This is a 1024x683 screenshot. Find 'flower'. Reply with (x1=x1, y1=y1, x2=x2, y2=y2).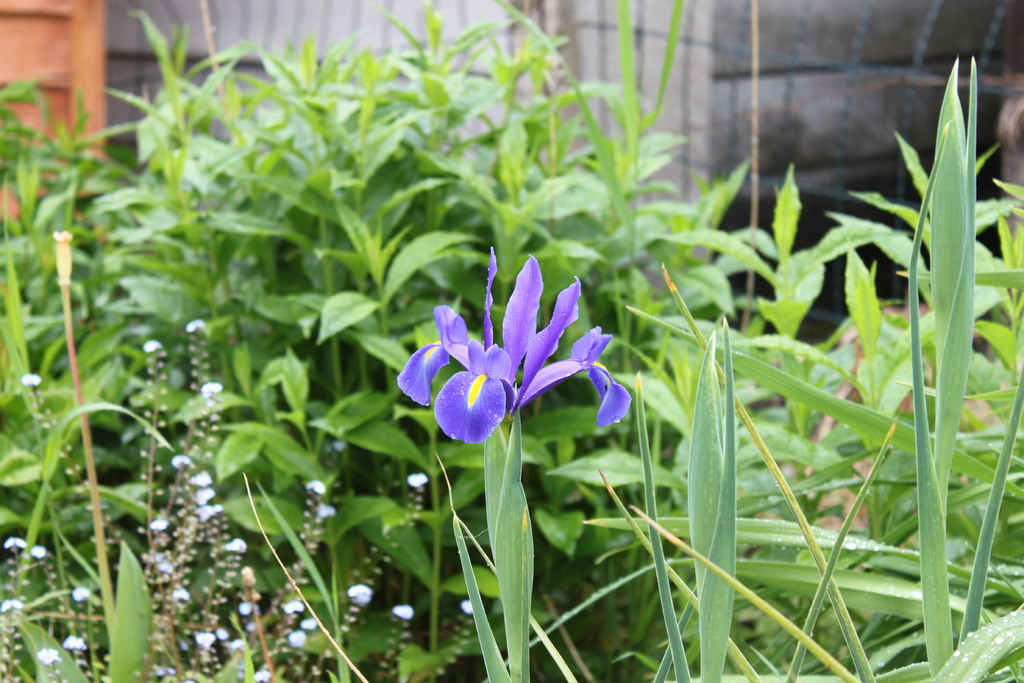
(x1=169, y1=451, x2=193, y2=467).
